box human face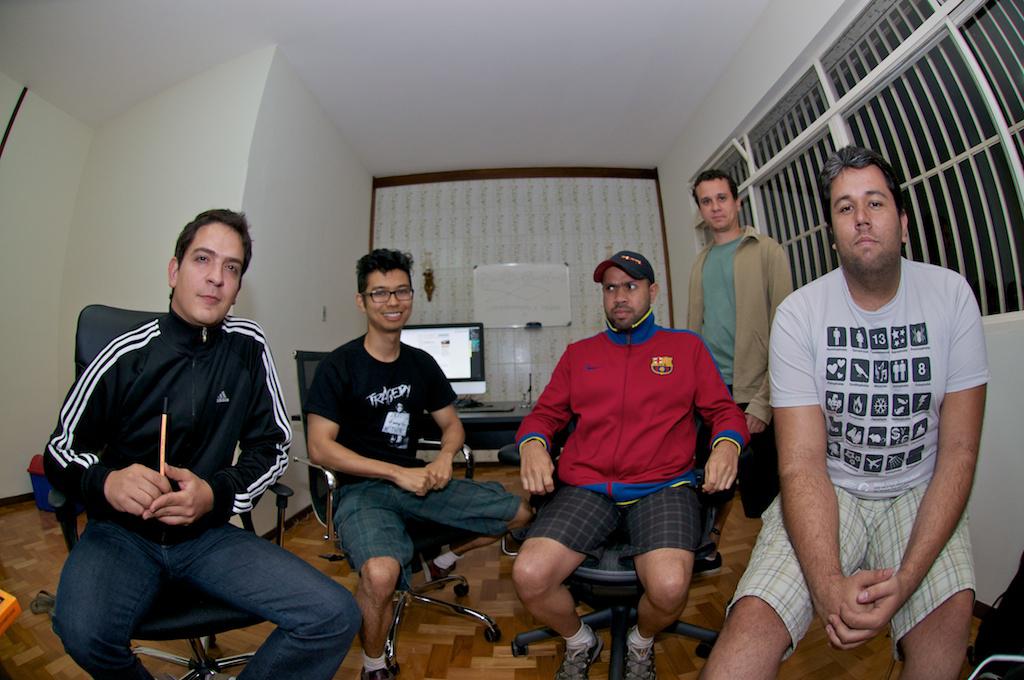
bbox=[604, 264, 655, 327]
